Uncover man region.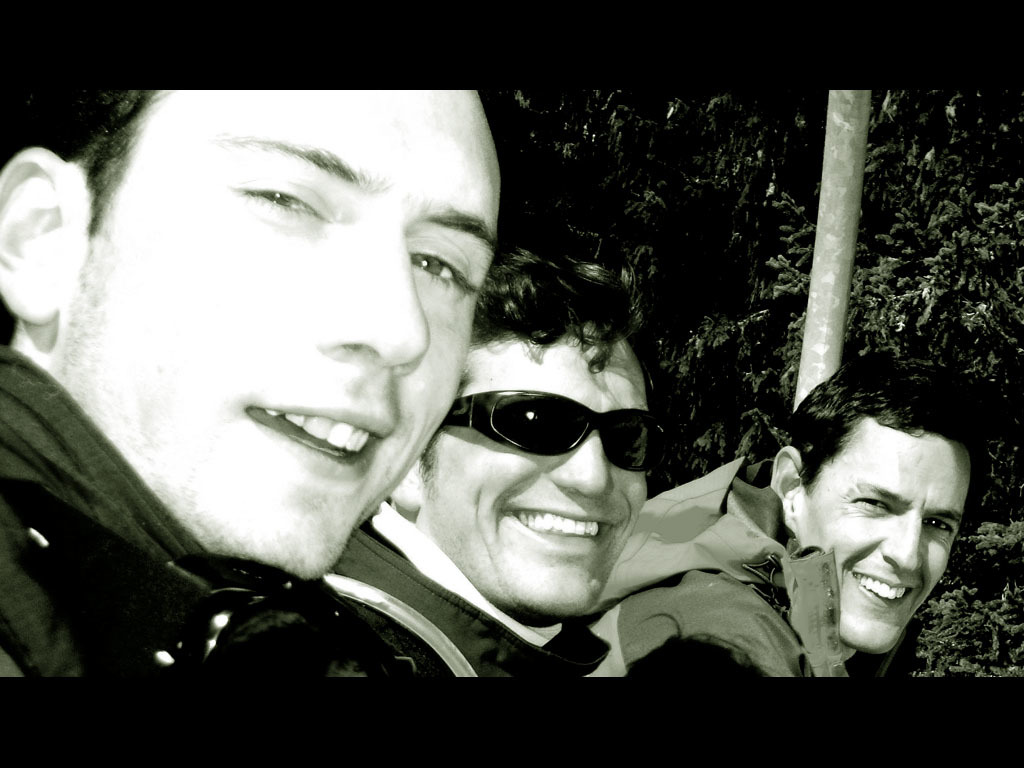
Uncovered: [x1=314, y1=238, x2=670, y2=680].
